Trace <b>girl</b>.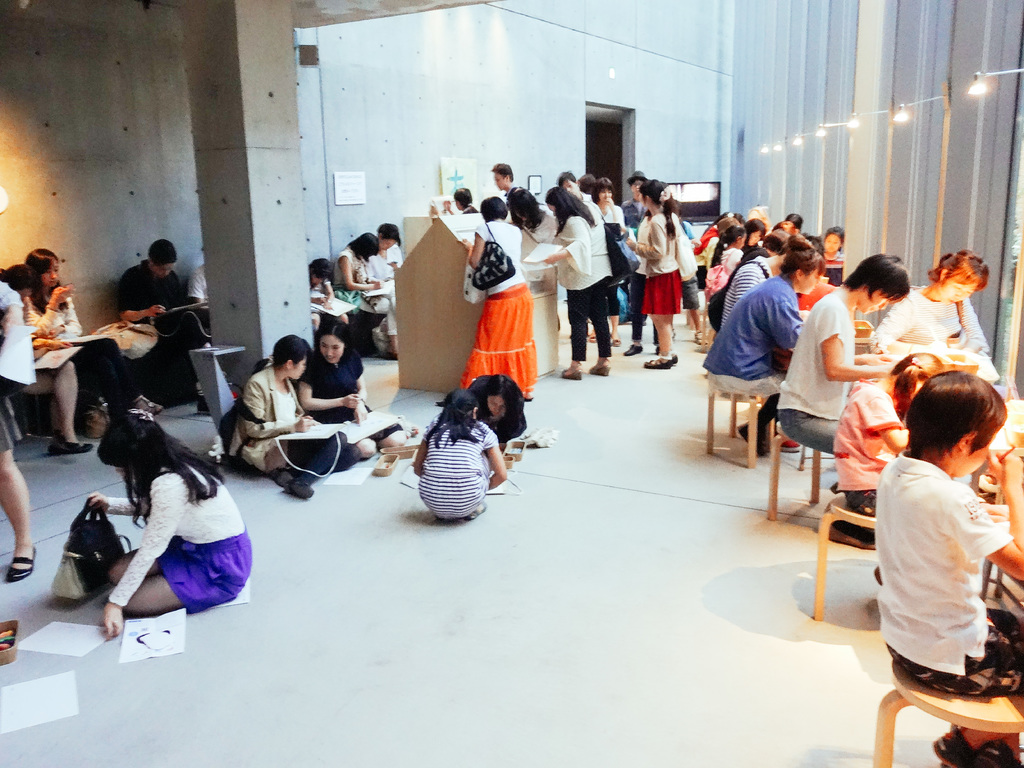
Traced to crop(337, 236, 383, 304).
